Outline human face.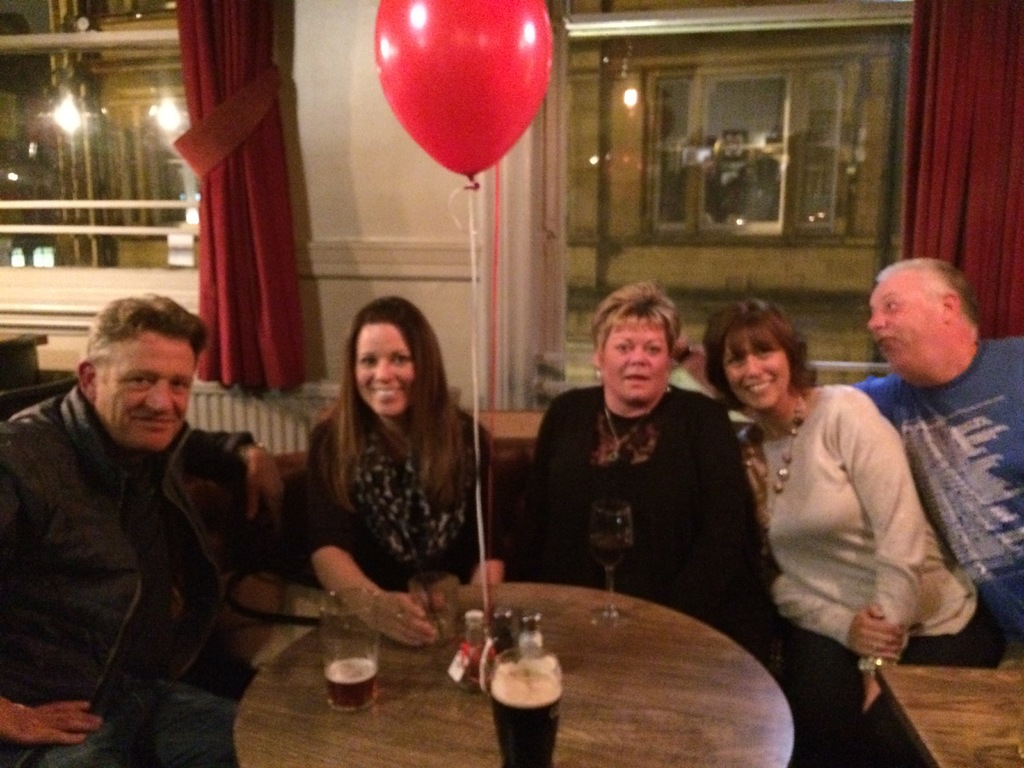
Outline: pyautogui.locateOnScreen(721, 333, 796, 416).
